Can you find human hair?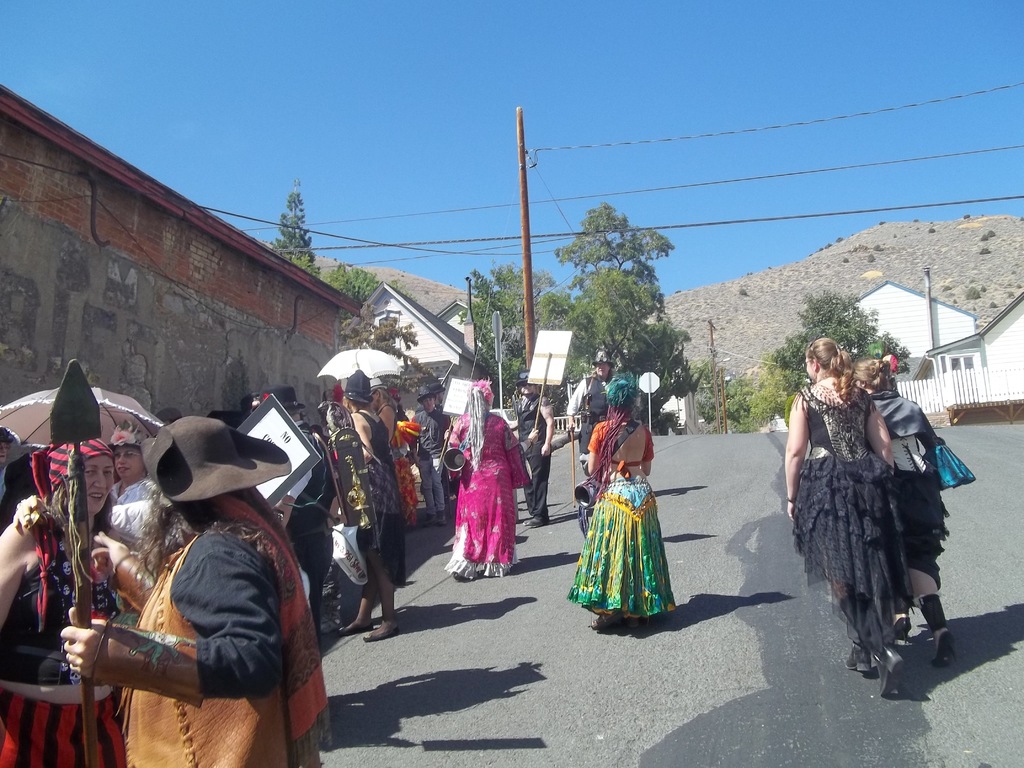
Yes, bounding box: Rect(40, 474, 115, 564).
